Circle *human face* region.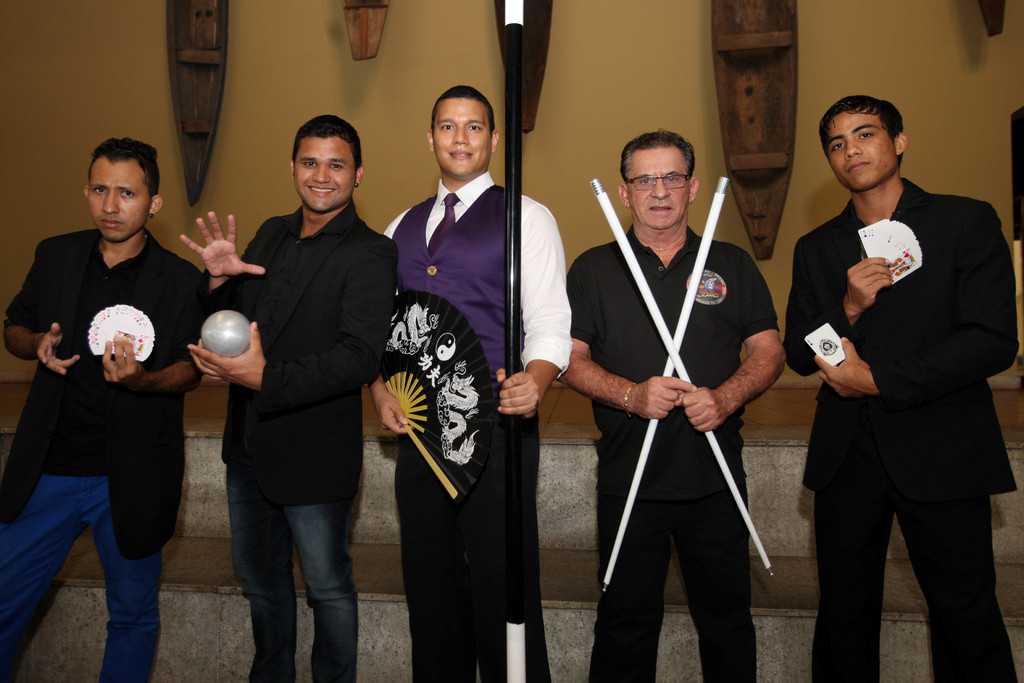
Region: (x1=628, y1=143, x2=694, y2=233).
